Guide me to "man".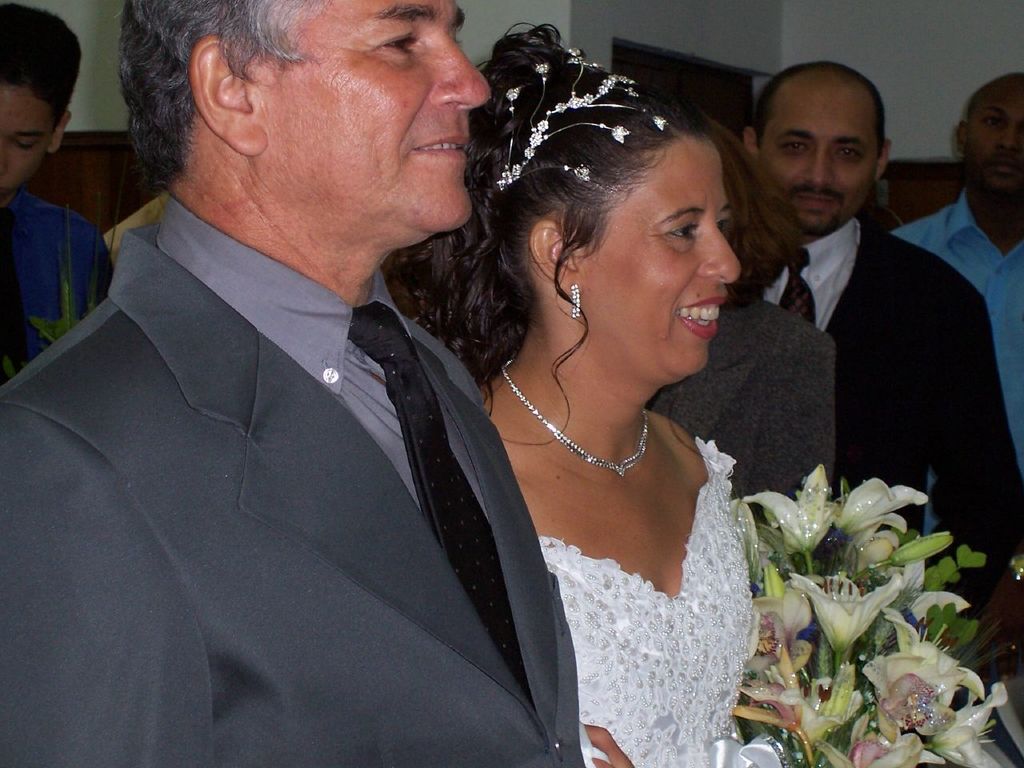
Guidance: (0, 0, 121, 386).
